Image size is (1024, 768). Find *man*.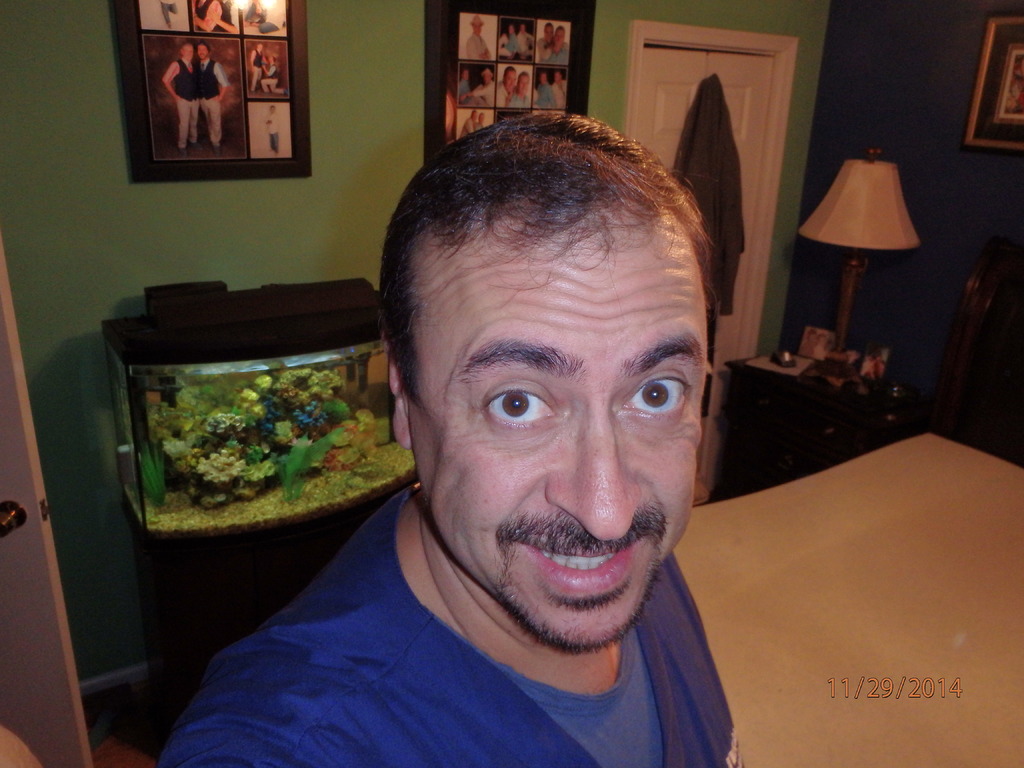
<bbox>533, 67, 558, 113</bbox>.
